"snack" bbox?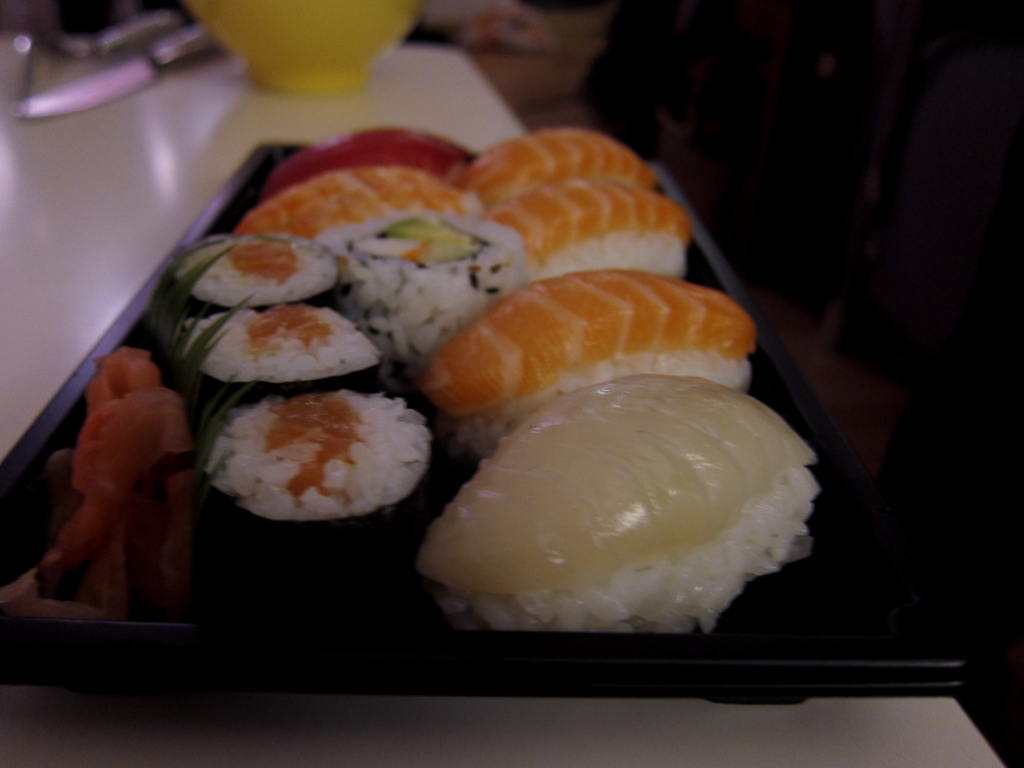
[x1=417, y1=361, x2=803, y2=642]
